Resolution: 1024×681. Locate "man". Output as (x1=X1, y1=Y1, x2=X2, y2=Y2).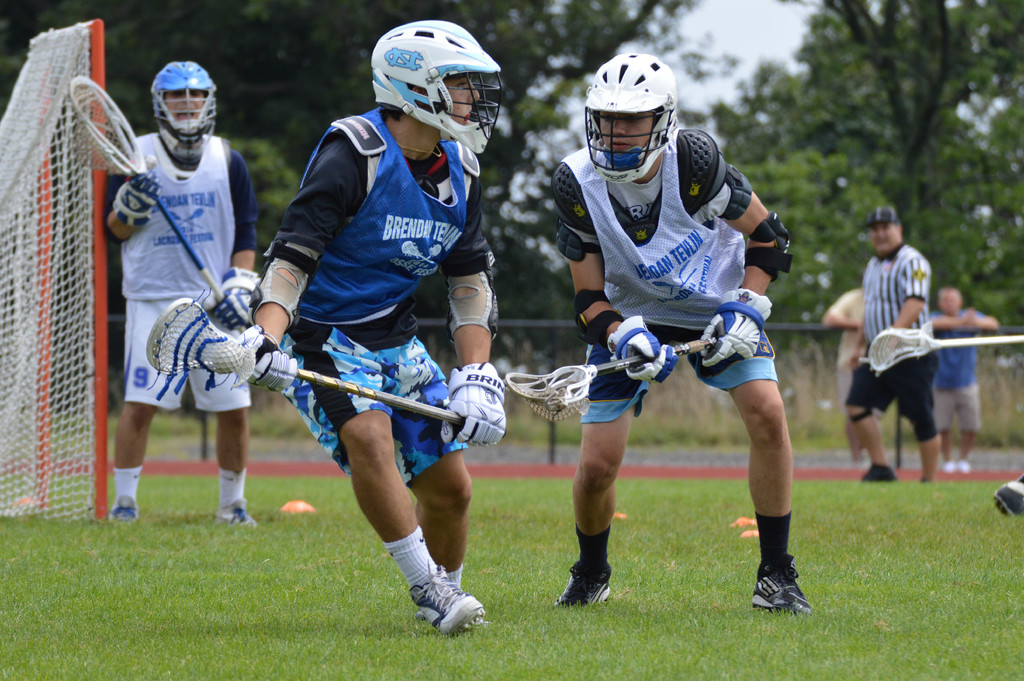
(x1=920, y1=282, x2=999, y2=465).
